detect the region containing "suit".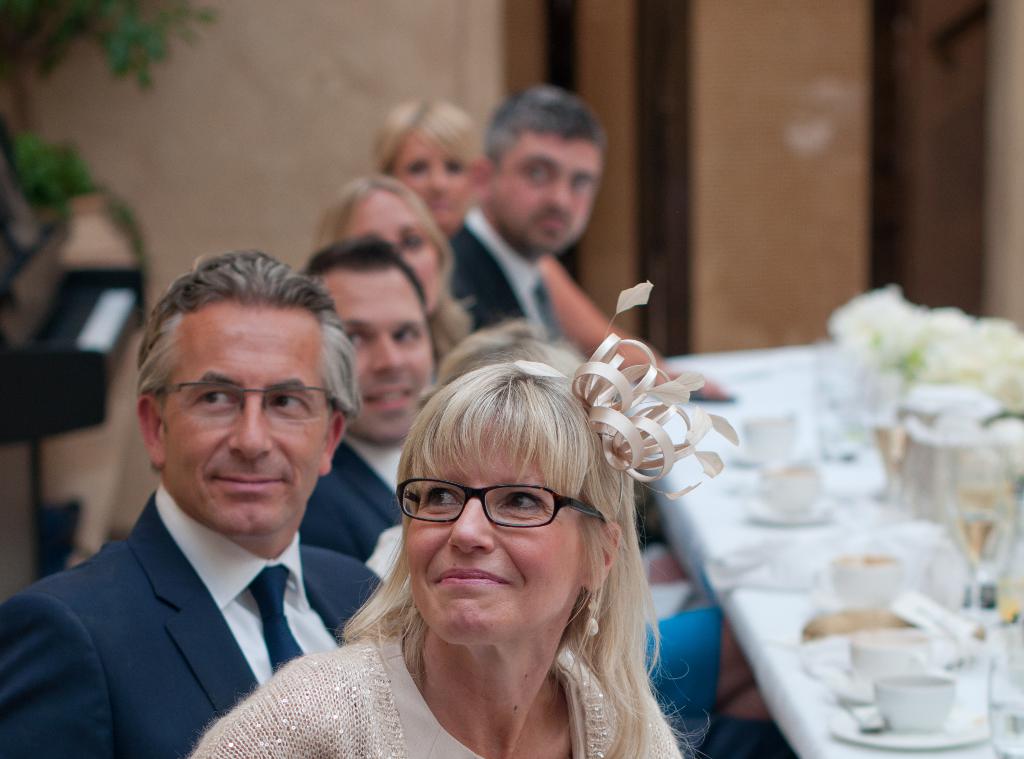
box=[54, 475, 361, 744].
